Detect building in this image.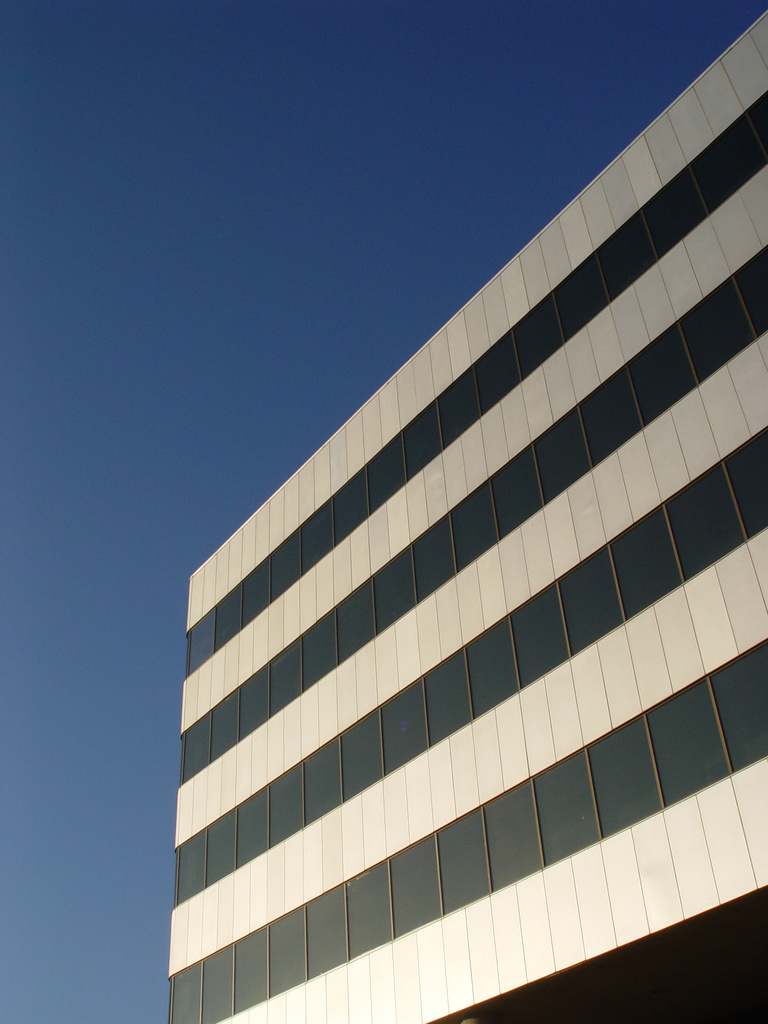
Detection: [left=170, top=10, right=767, bottom=1023].
